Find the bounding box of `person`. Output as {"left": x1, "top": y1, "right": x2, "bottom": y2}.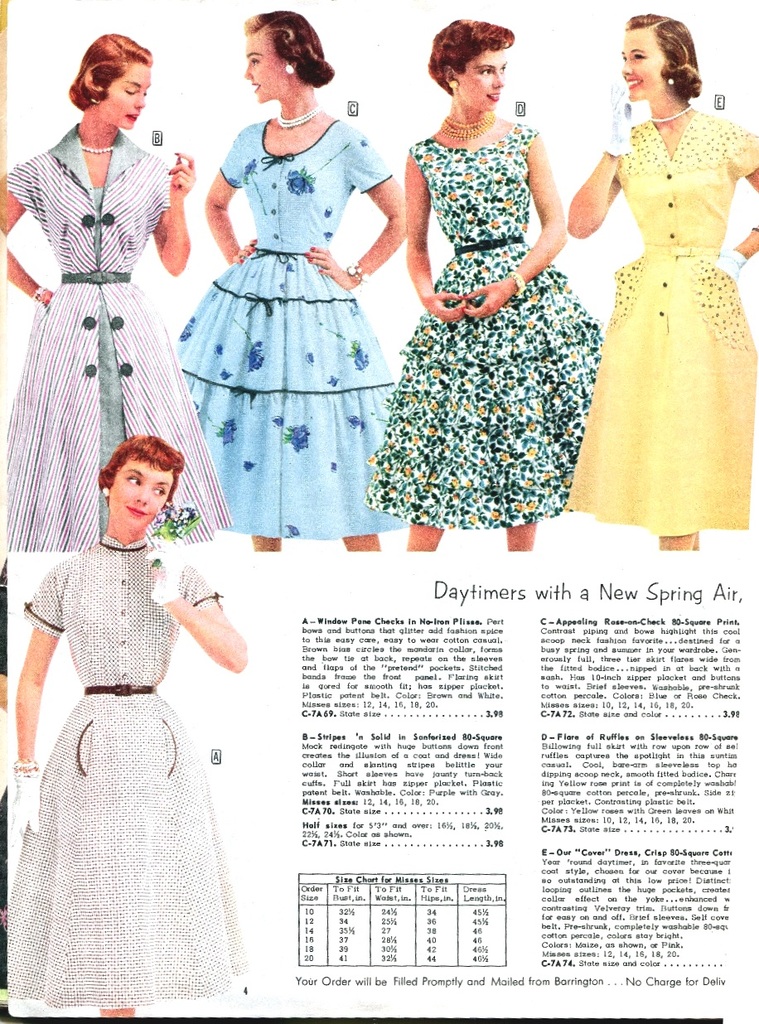
{"left": 2, "top": 26, "right": 217, "bottom": 572}.
